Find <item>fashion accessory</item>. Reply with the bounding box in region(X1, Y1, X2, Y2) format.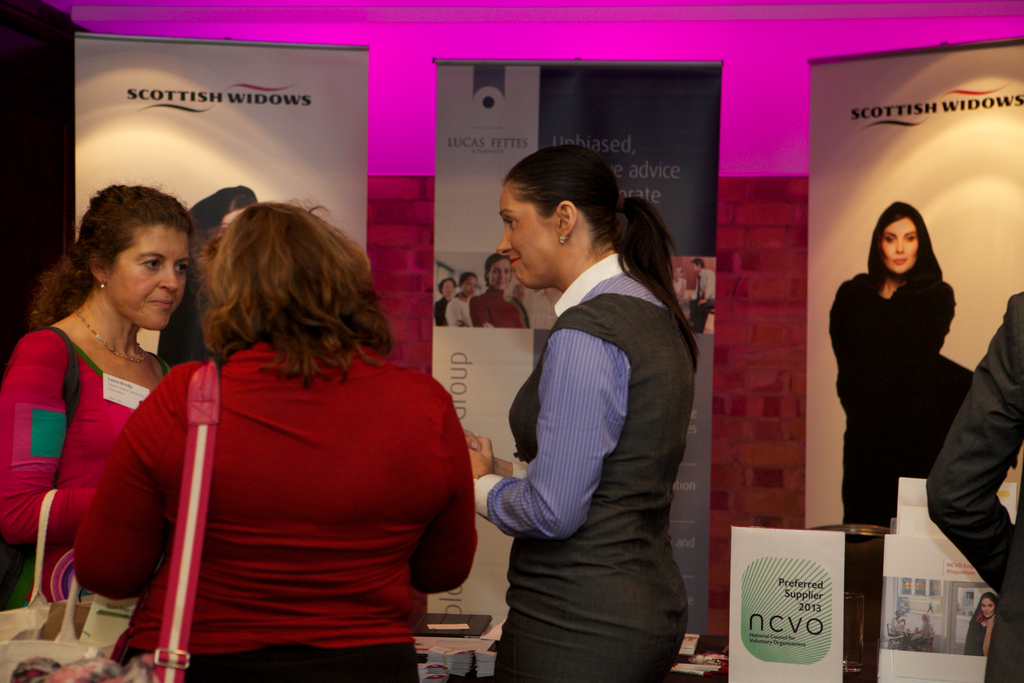
region(98, 356, 227, 682).
